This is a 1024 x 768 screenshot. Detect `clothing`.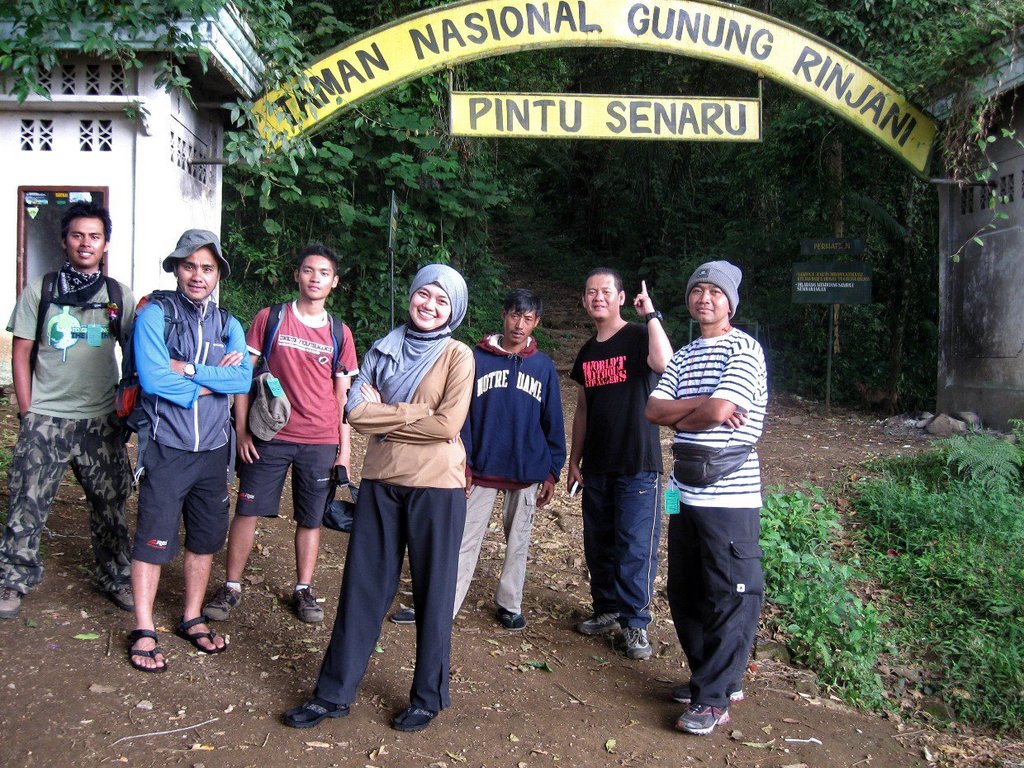
(226,308,380,548).
